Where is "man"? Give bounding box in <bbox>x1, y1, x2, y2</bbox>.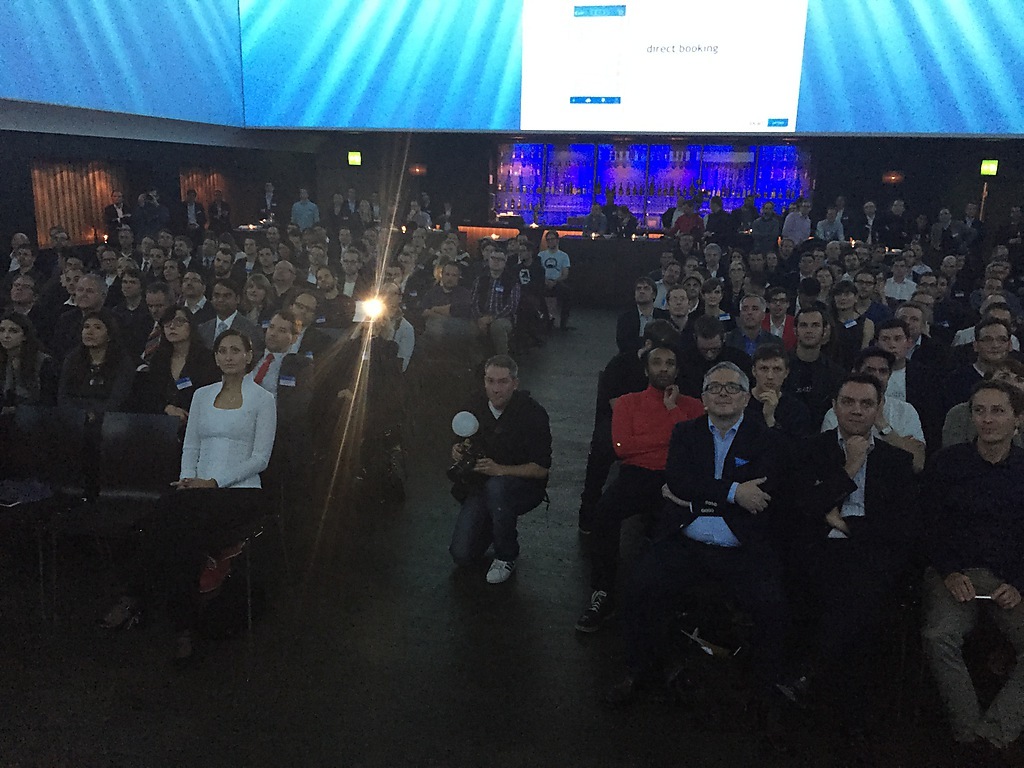
<bbox>249, 307, 322, 409</bbox>.
